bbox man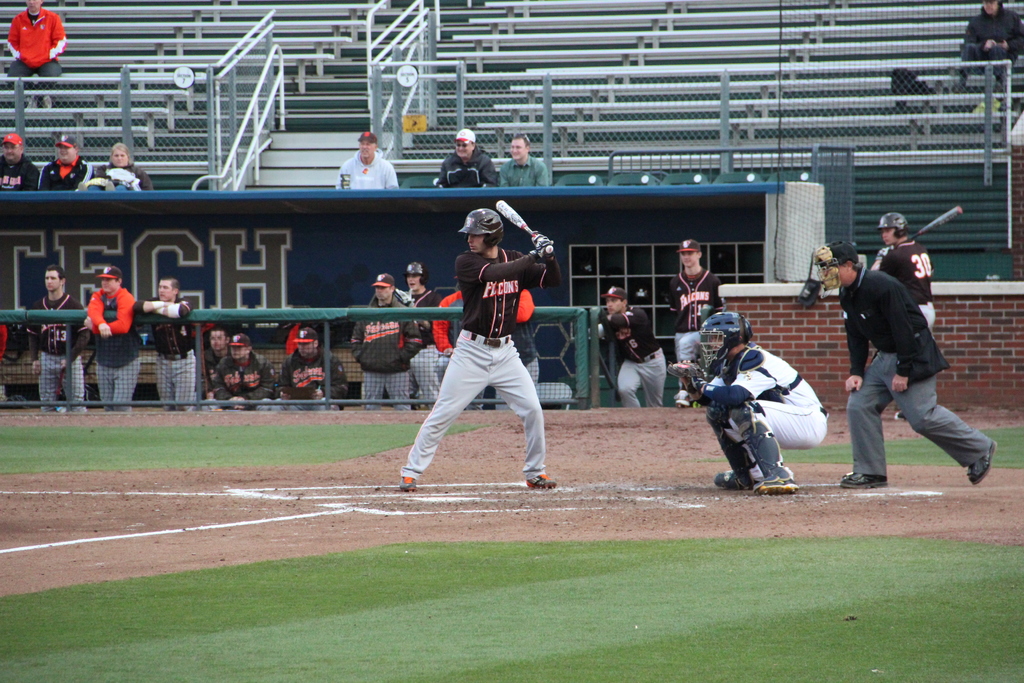
pyautogui.locateOnScreen(31, 262, 88, 411)
